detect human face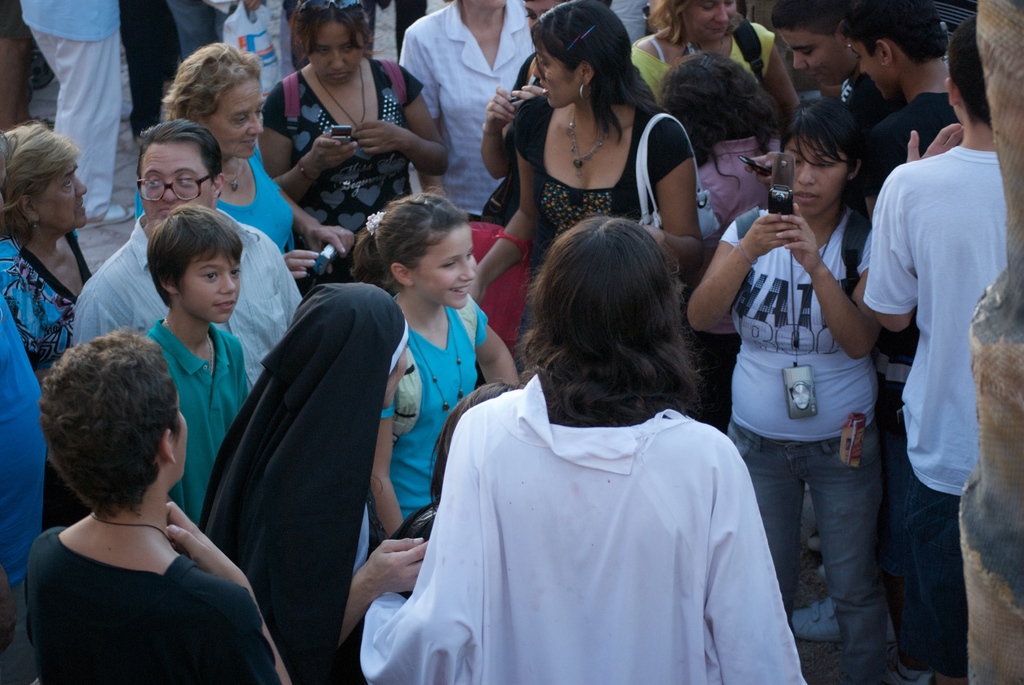
bbox=[175, 251, 244, 320]
